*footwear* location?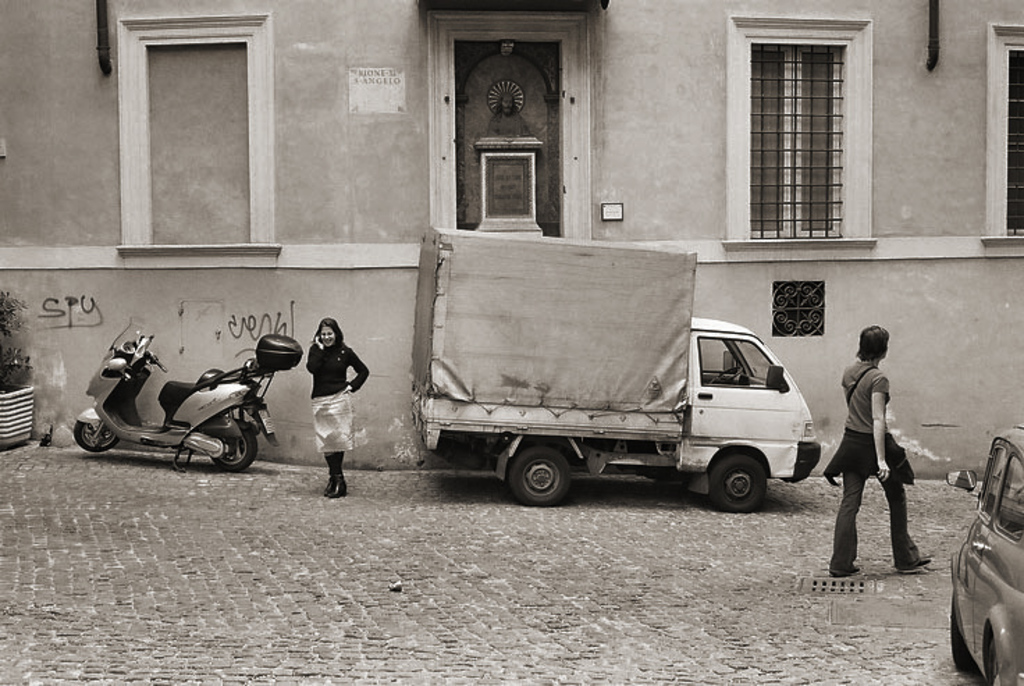
x1=900 y1=557 x2=935 y2=572
